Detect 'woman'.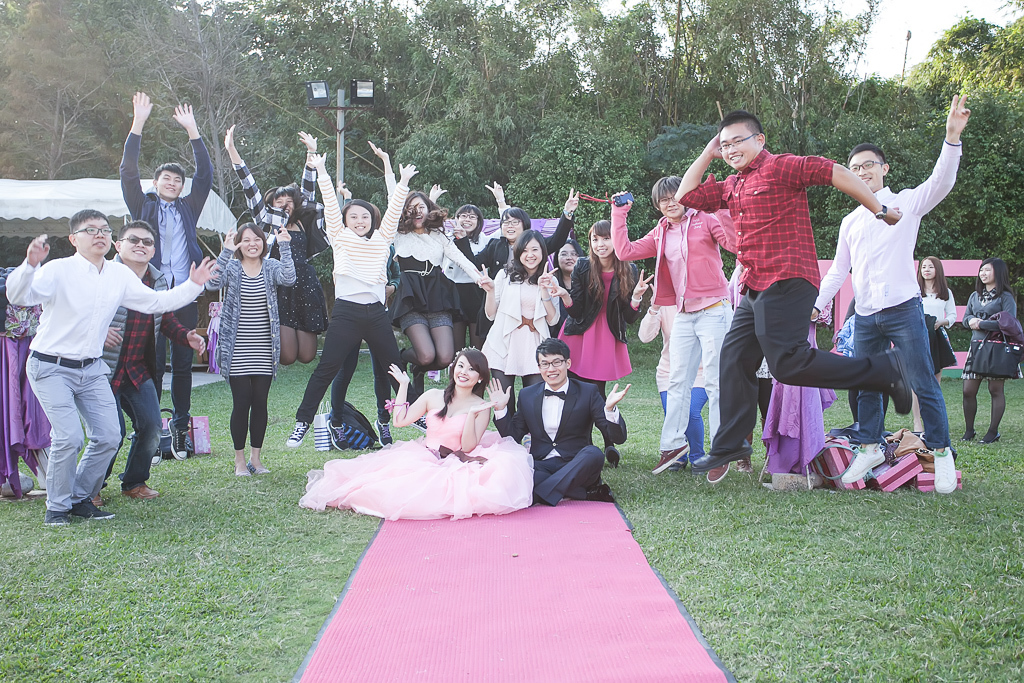
Detected at 638 303 709 469.
